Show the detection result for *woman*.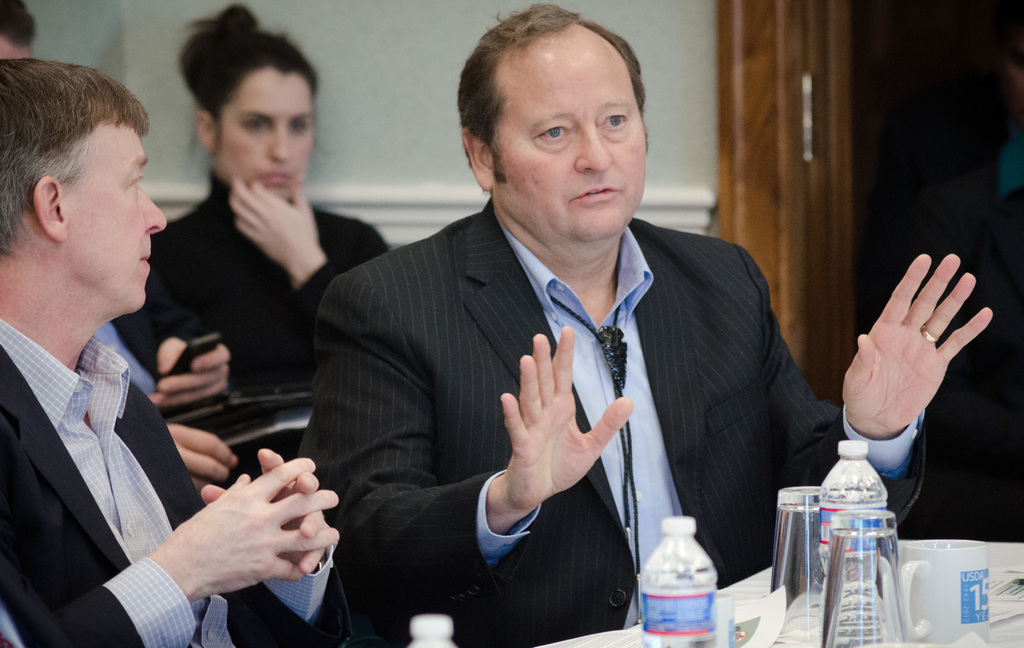
BBox(153, 4, 392, 383).
